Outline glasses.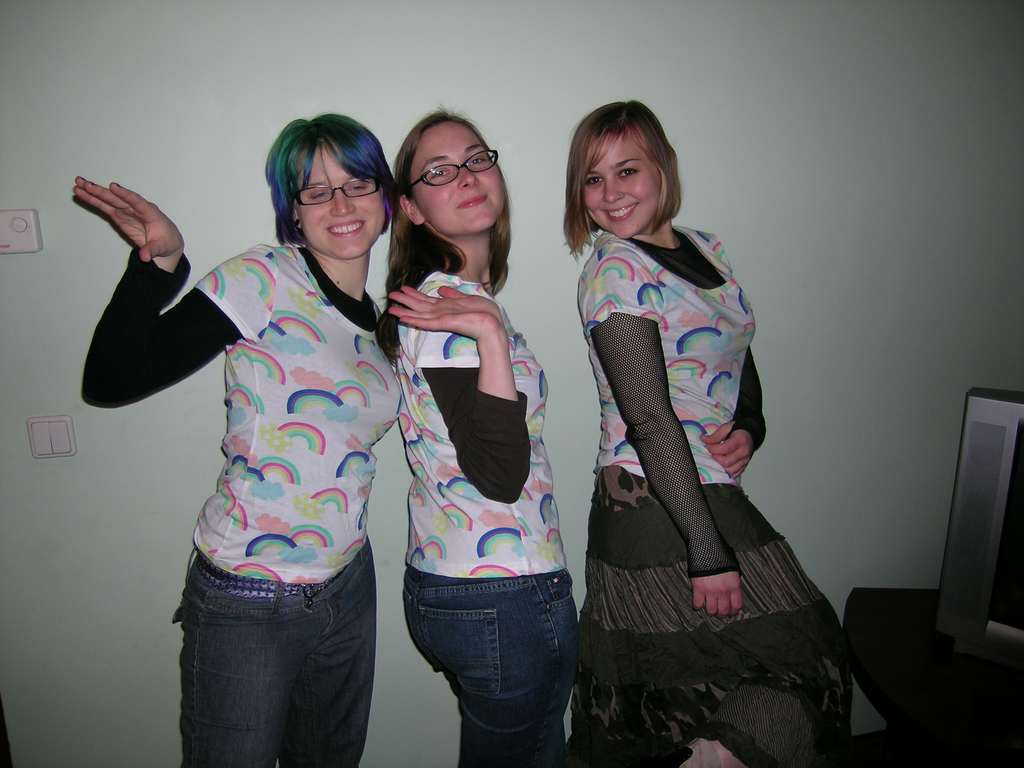
Outline: bbox=[412, 140, 497, 186].
